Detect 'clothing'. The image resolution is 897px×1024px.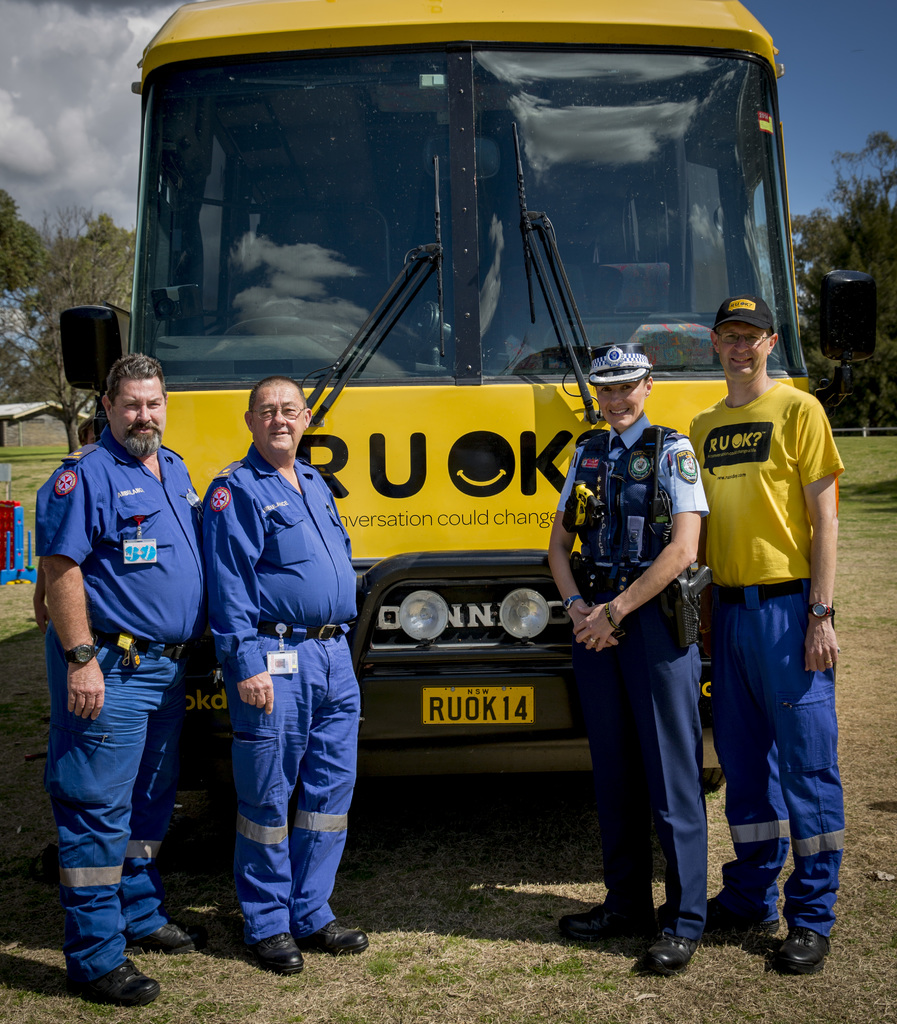
[698, 291, 850, 883].
